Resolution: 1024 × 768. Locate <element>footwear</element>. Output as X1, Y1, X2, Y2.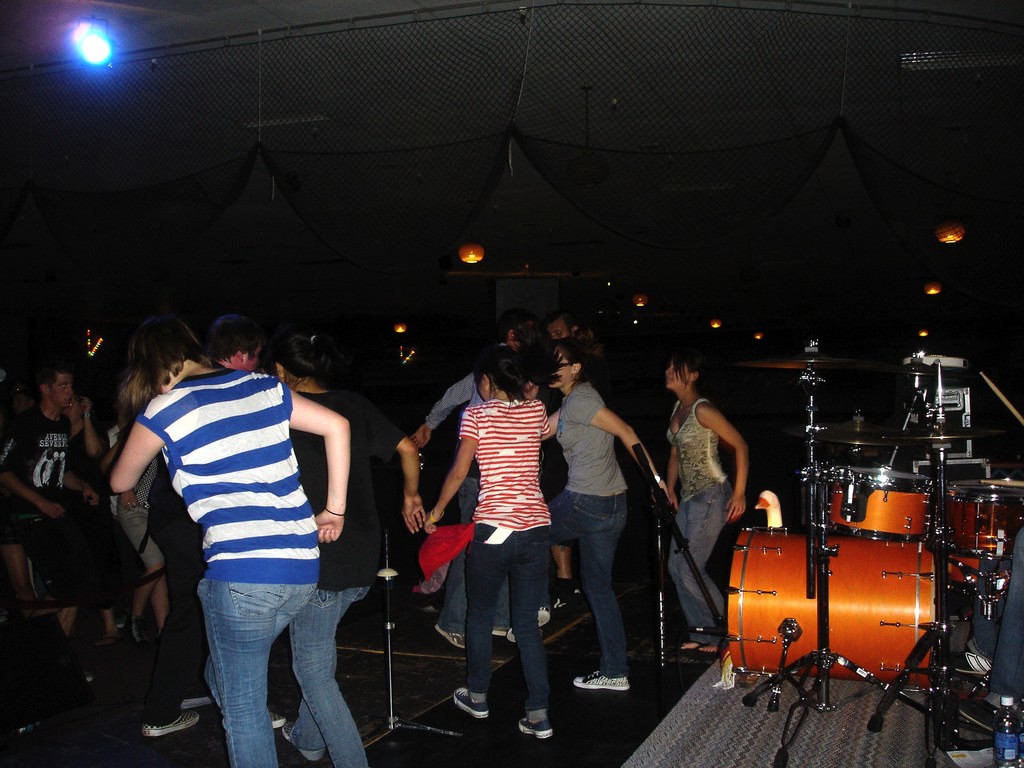
127, 621, 140, 644.
